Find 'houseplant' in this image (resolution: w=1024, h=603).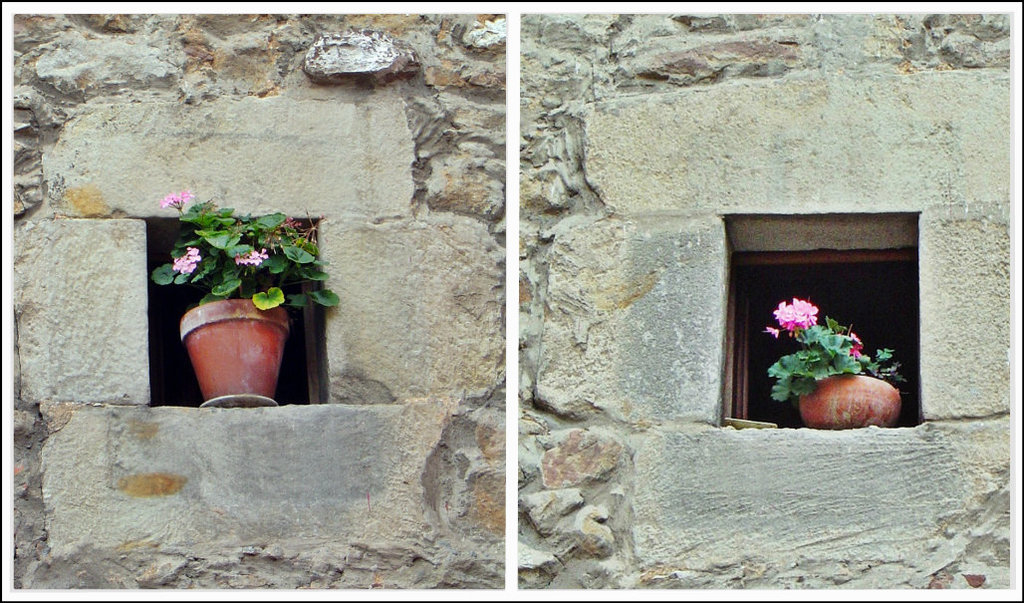
(x1=756, y1=302, x2=910, y2=432).
